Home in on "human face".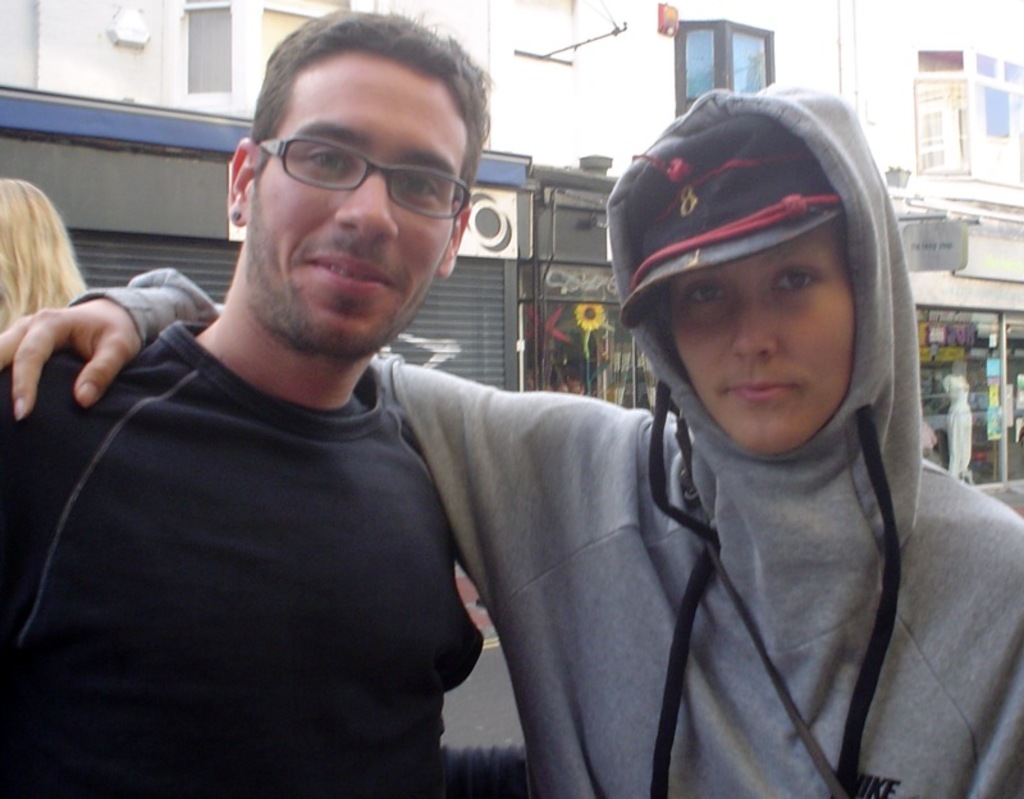
Homed in at Rect(673, 215, 855, 452).
